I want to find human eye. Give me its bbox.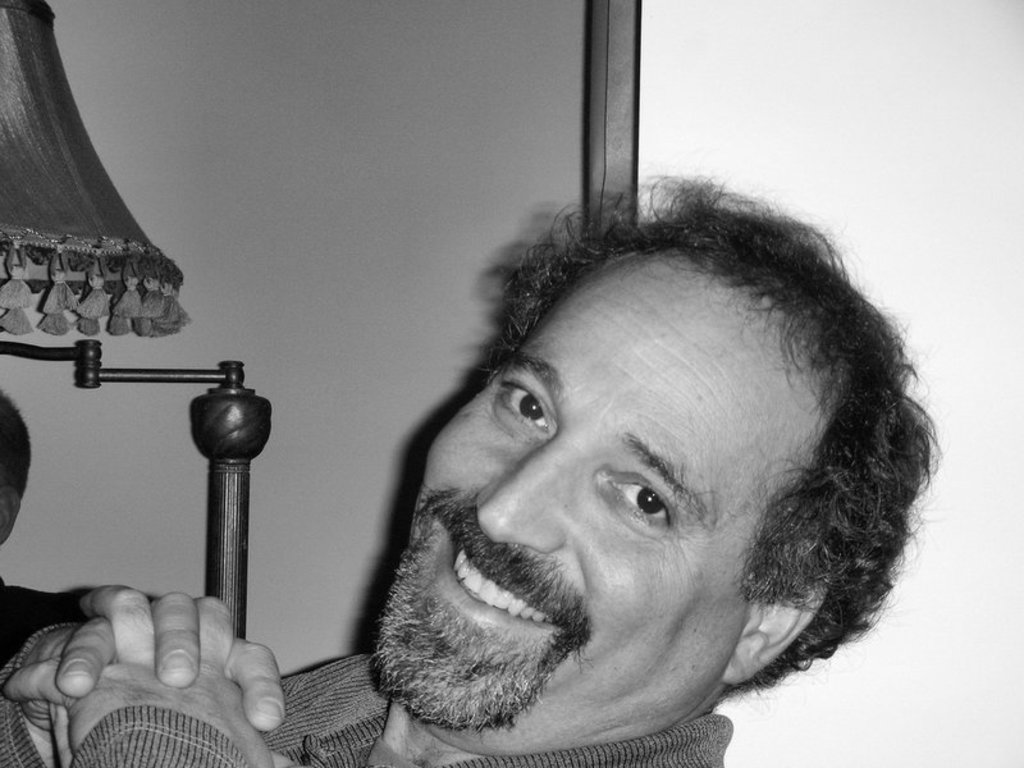
left=493, top=380, right=552, bottom=433.
